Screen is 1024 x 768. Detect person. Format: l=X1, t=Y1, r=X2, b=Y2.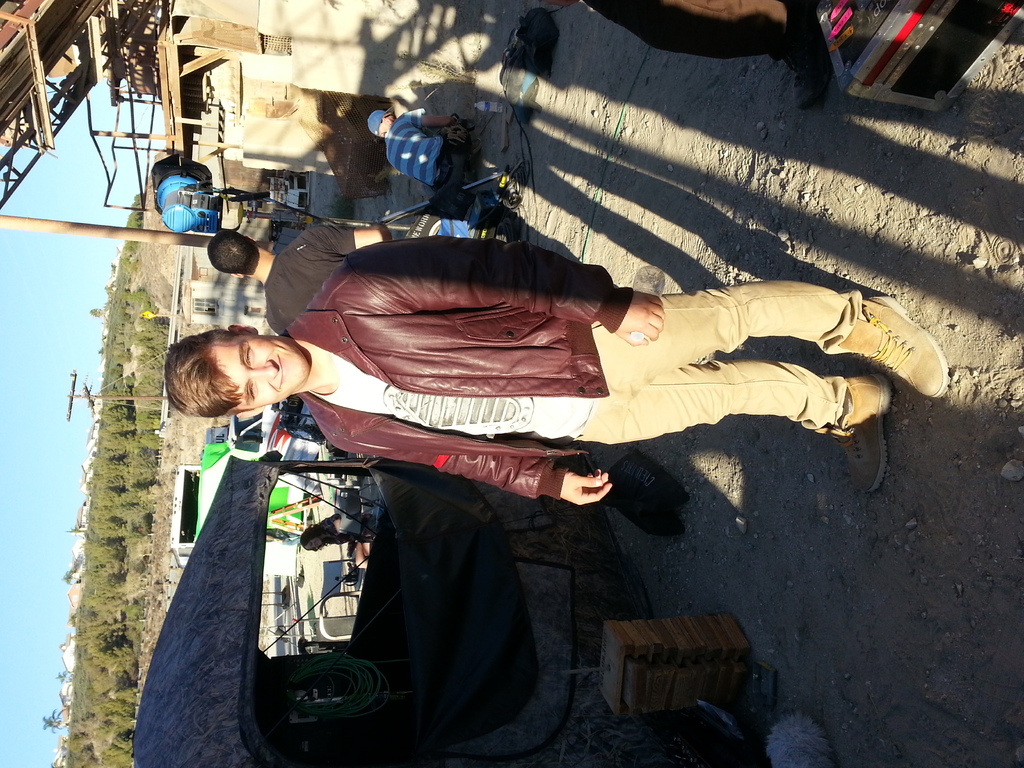
l=359, t=101, r=477, b=196.
